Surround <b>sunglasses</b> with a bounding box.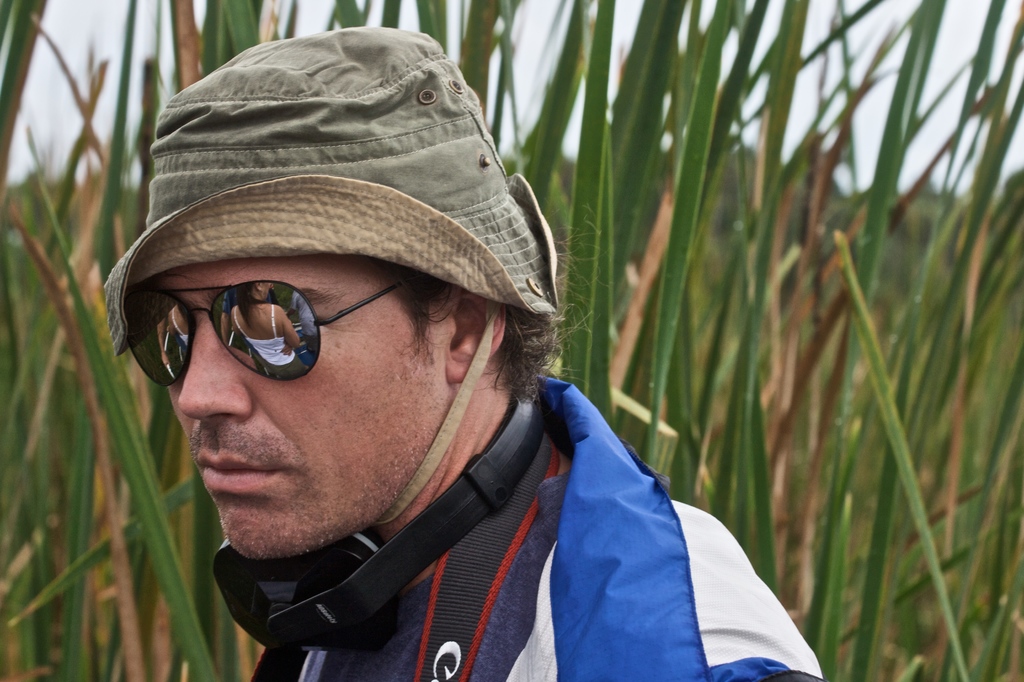
[129,277,403,387].
